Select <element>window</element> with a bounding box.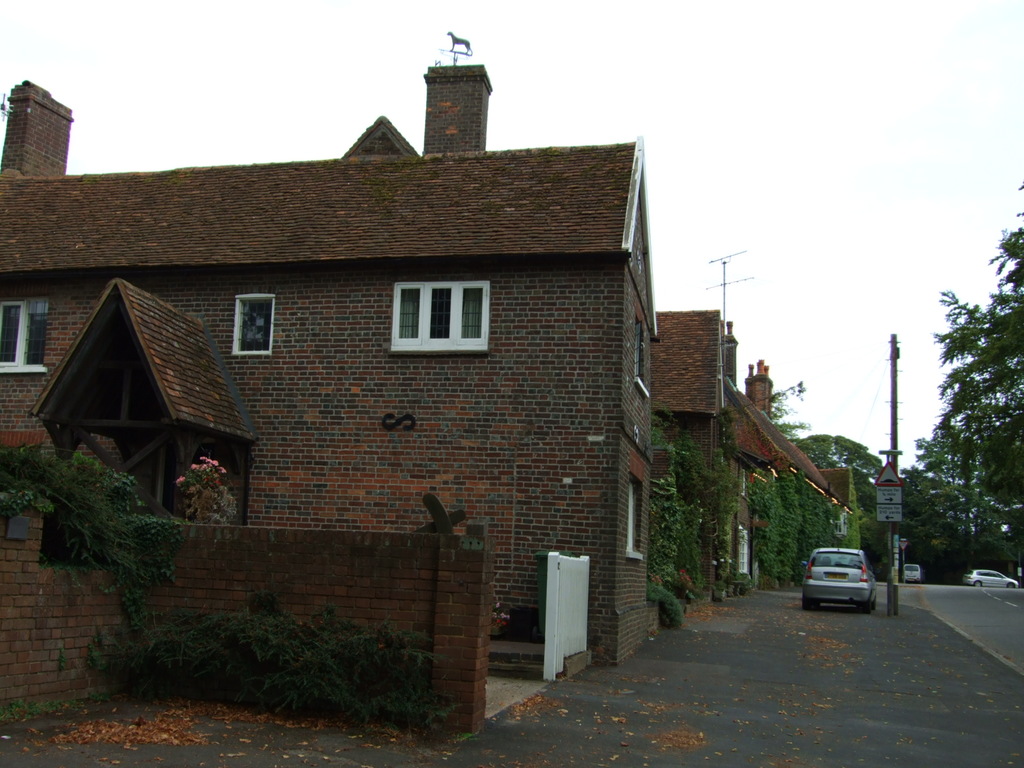
left=390, top=278, right=491, bottom=353.
